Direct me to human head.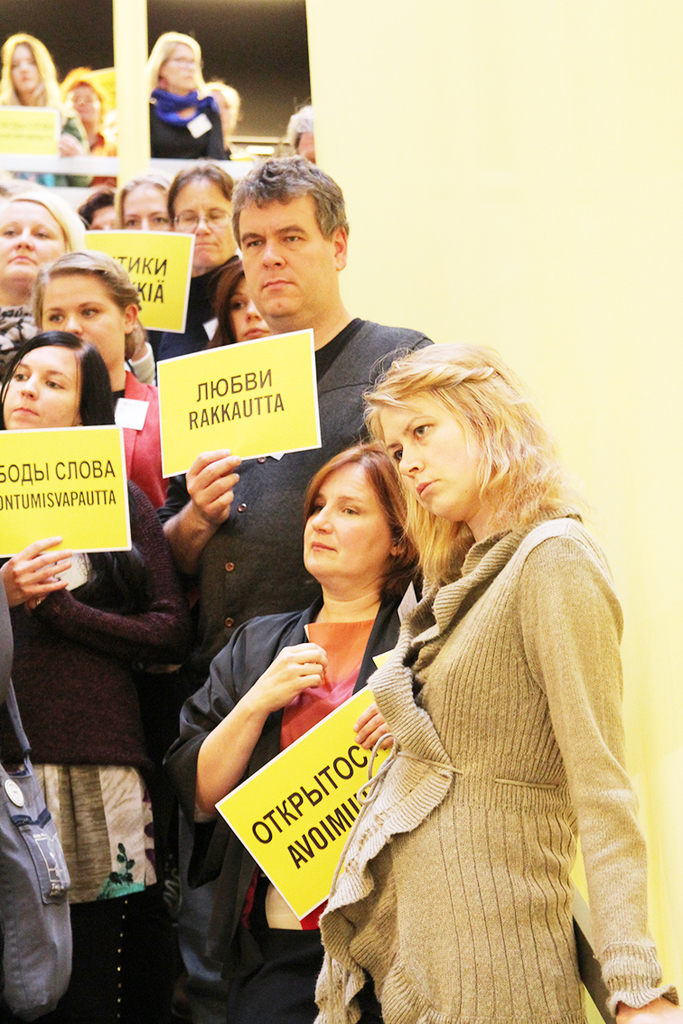
Direction: 76 183 117 228.
